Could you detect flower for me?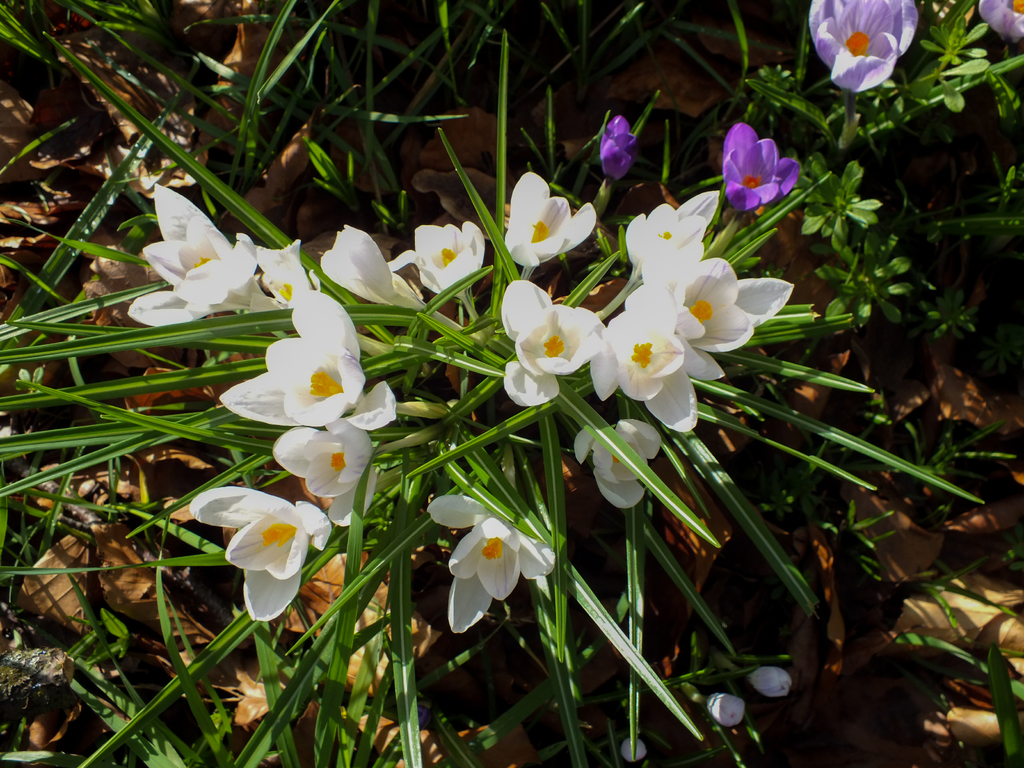
Detection result: box=[191, 484, 333, 625].
